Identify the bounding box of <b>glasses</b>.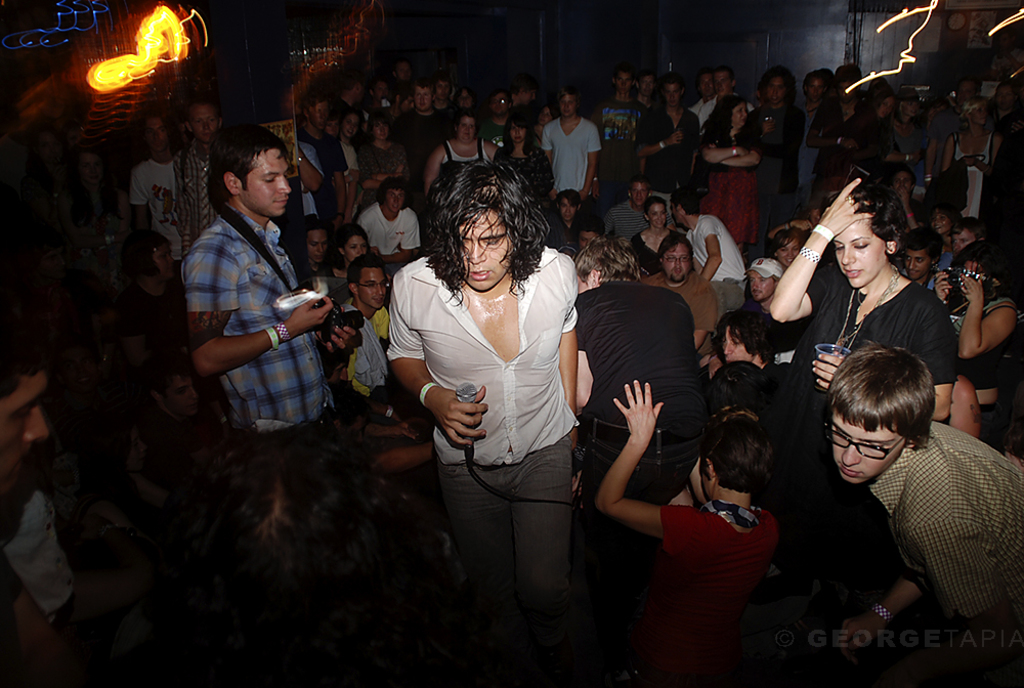
[left=663, top=255, right=691, bottom=261].
